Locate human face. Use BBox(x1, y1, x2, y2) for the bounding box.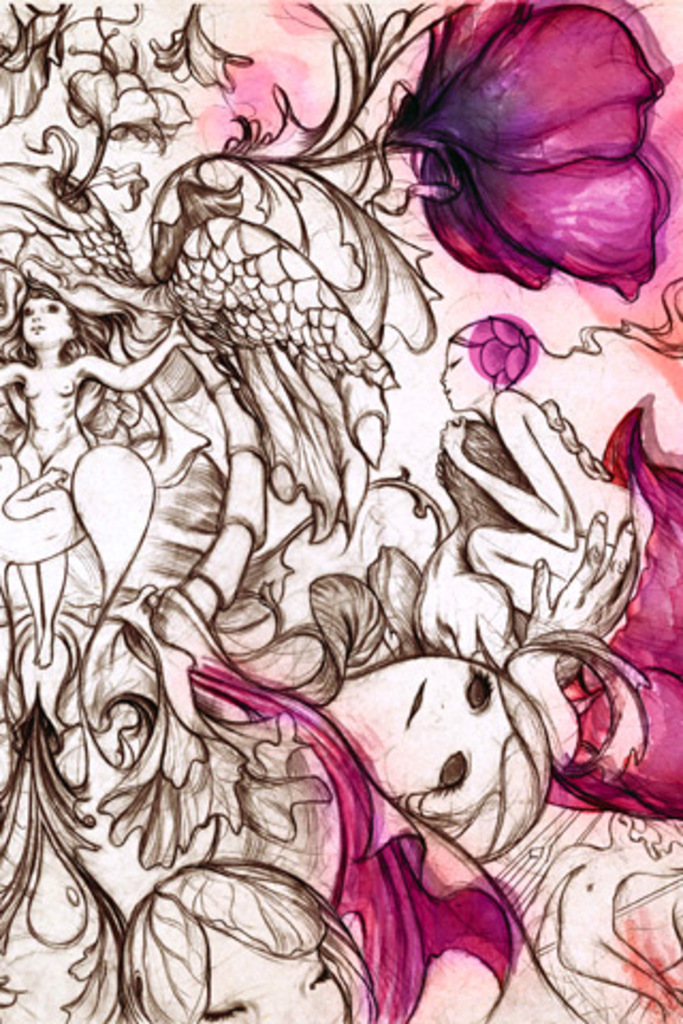
BBox(196, 922, 342, 1022).
